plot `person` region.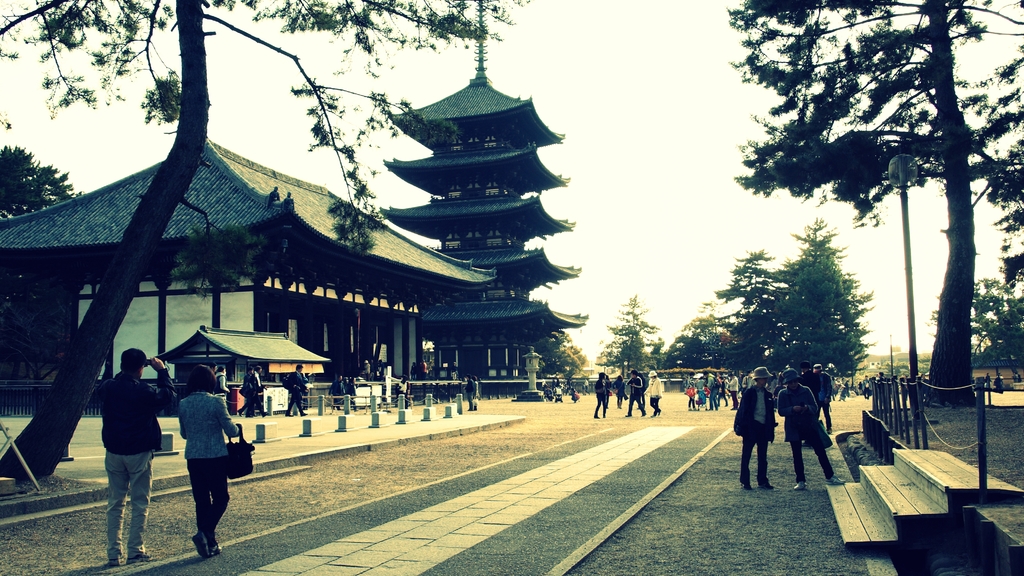
Plotted at l=778, t=371, r=840, b=483.
